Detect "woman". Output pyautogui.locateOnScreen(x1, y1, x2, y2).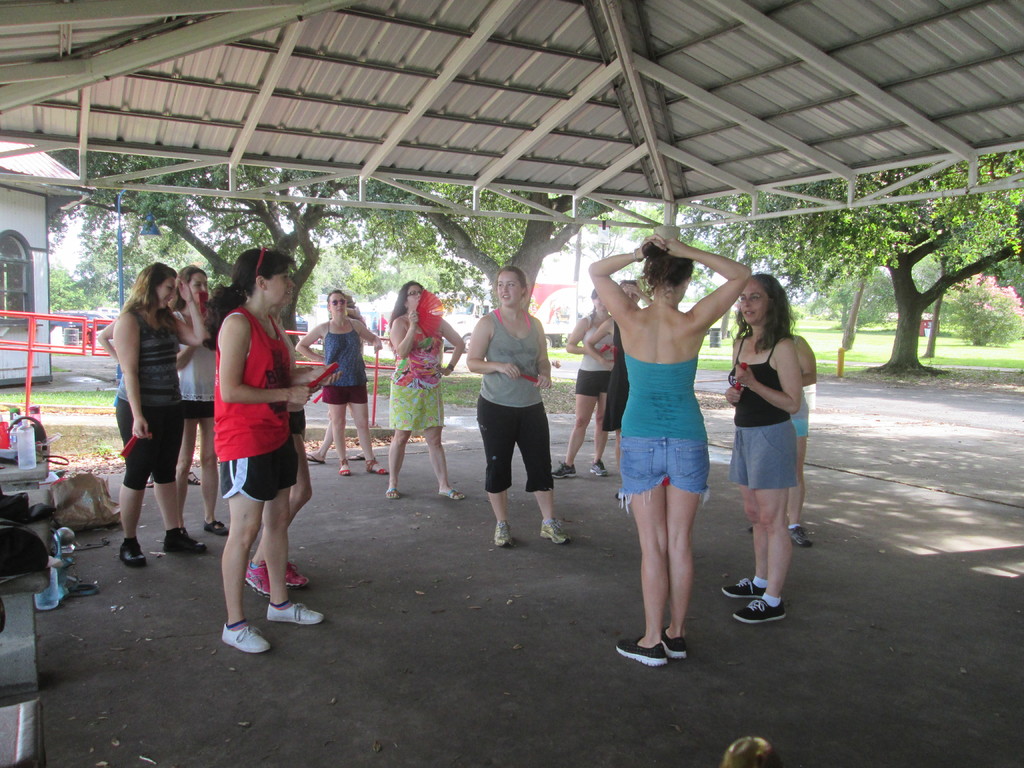
pyautogui.locateOnScreen(299, 285, 387, 477).
